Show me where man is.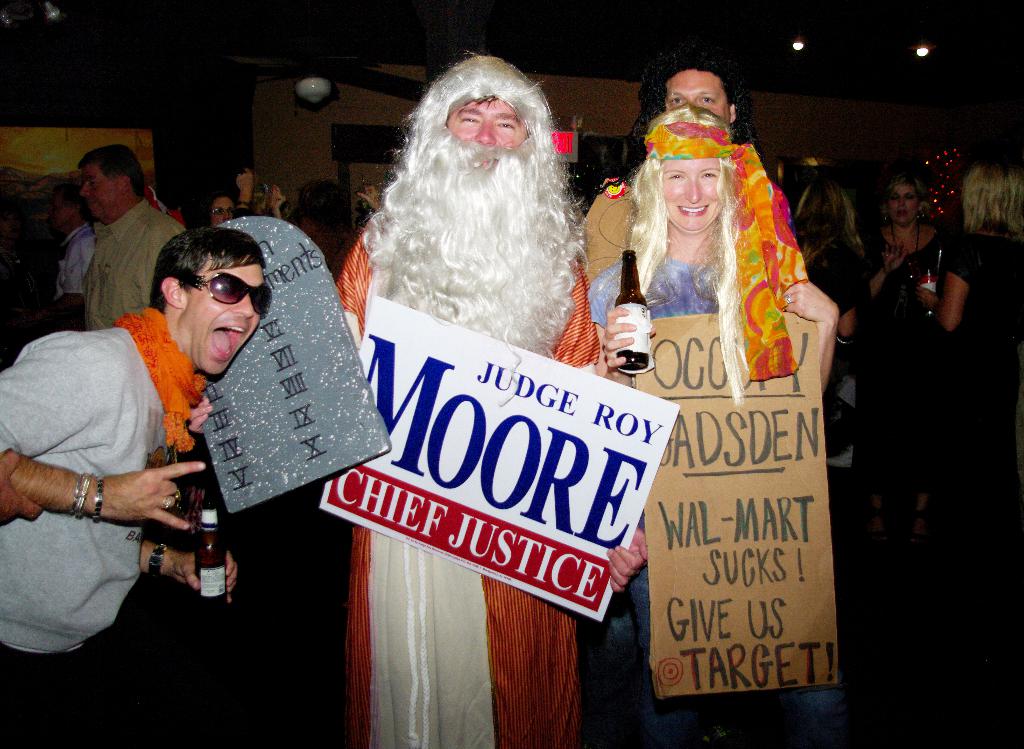
man is at (left=70, top=148, right=186, bottom=327).
